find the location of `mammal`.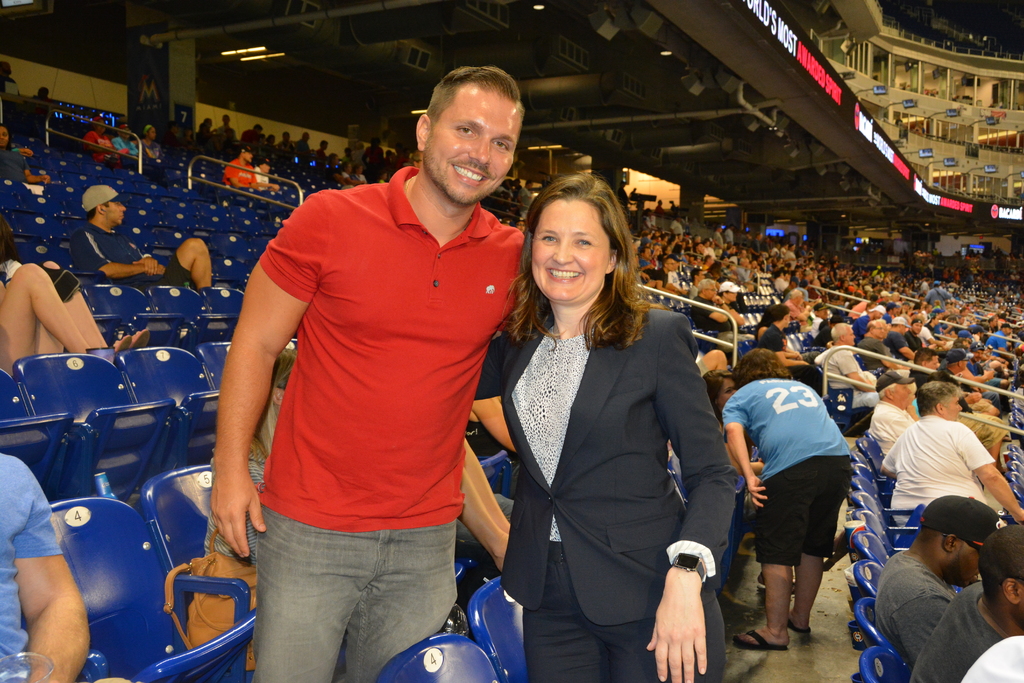
Location: region(0, 123, 50, 213).
